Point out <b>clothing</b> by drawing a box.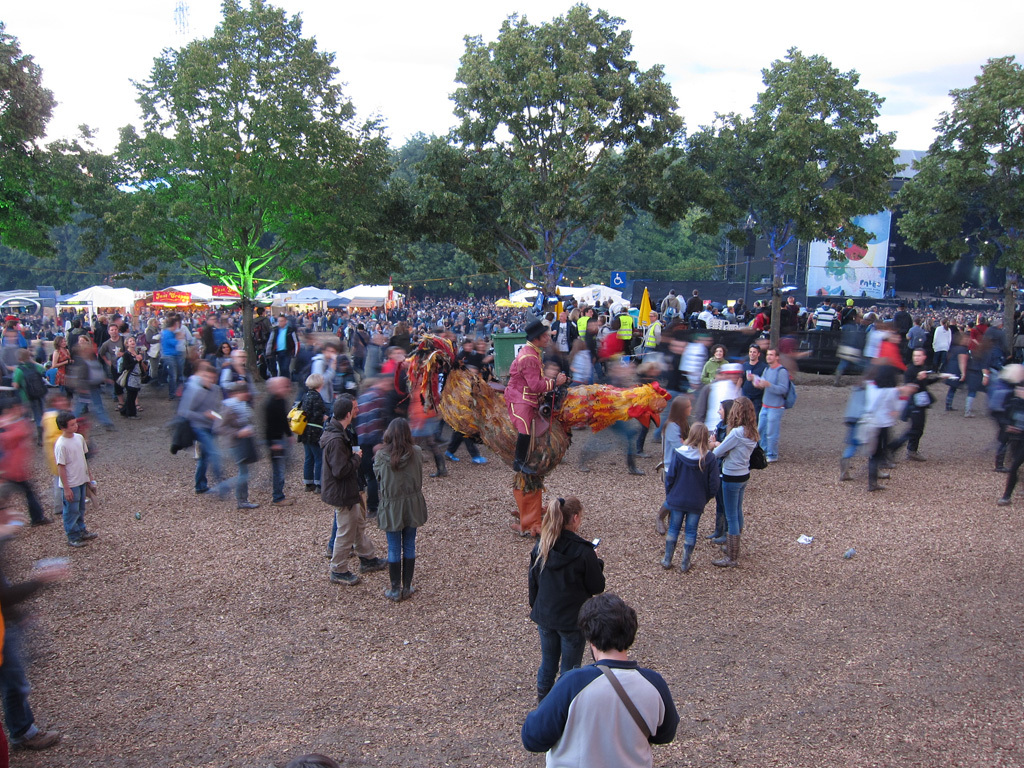
bbox=(0, 559, 38, 740).
